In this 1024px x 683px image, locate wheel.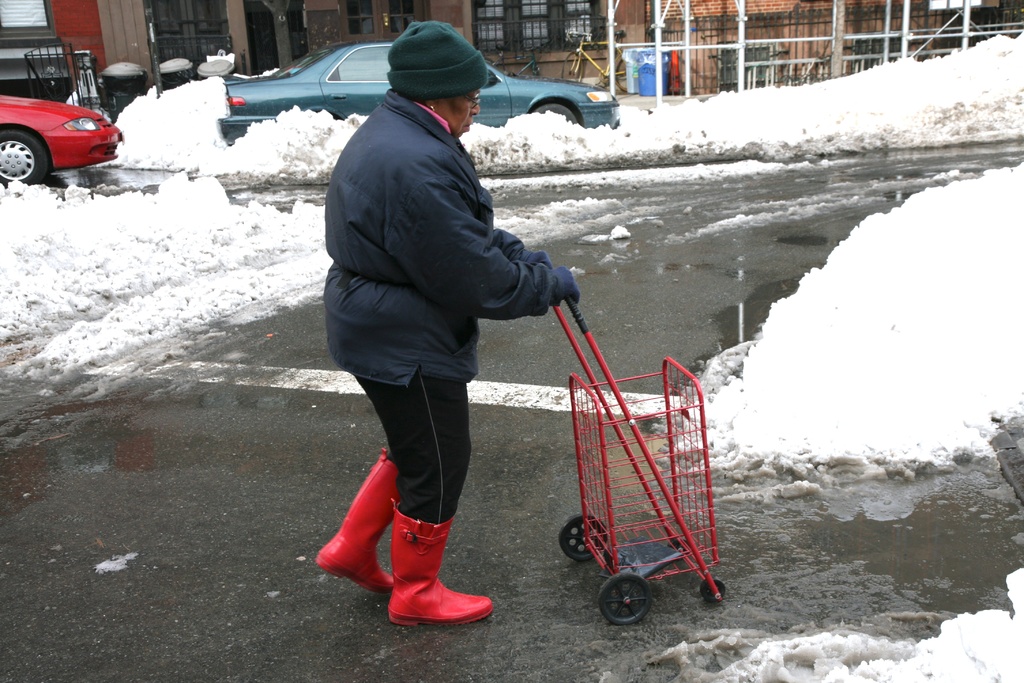
Bounding box: bbox=[0, 127, 50, 188].
